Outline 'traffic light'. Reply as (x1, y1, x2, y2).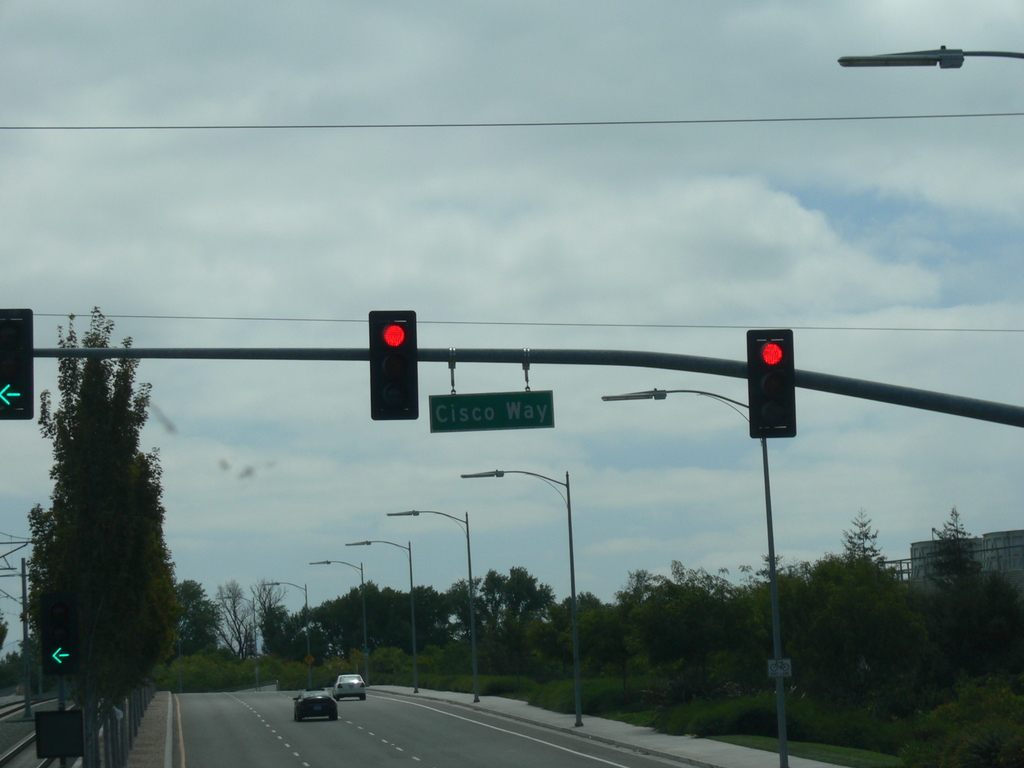
(747, 329, 796, 438).
